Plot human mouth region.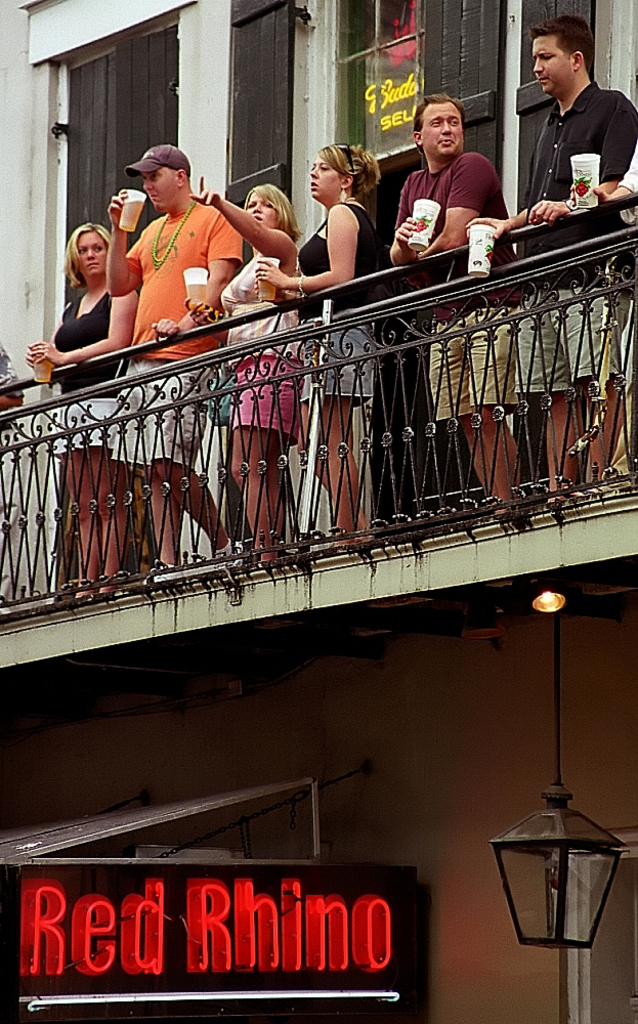
Plotted at 85:261:95:270.
